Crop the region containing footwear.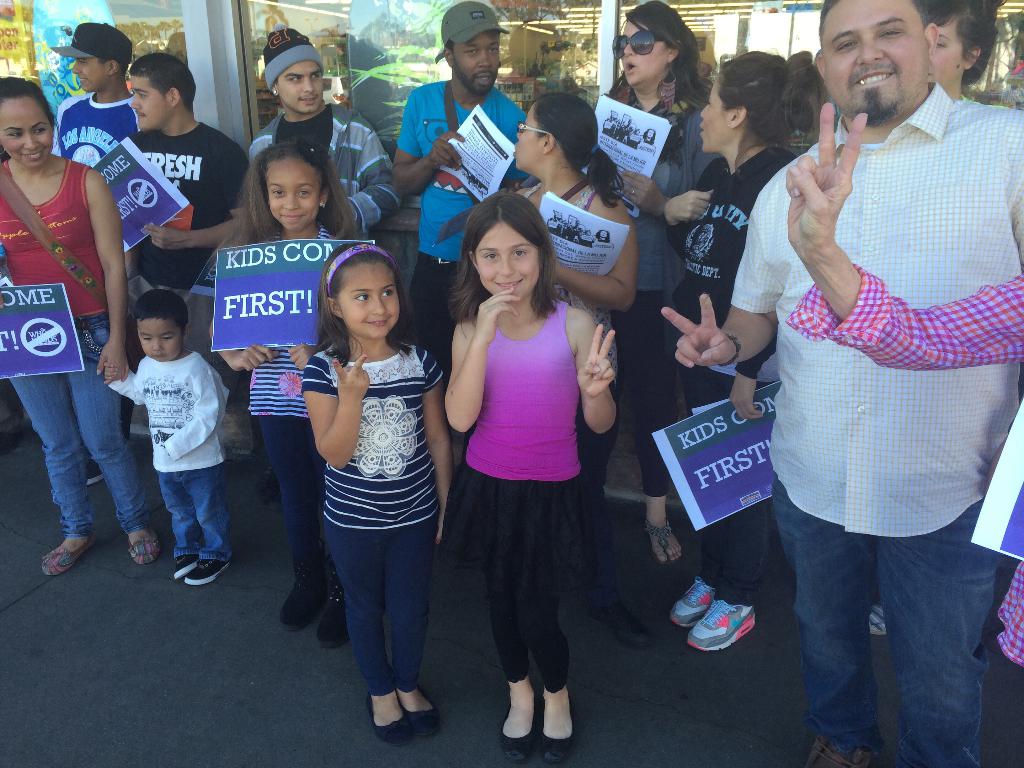
Crop region: 546/703/572/765.
